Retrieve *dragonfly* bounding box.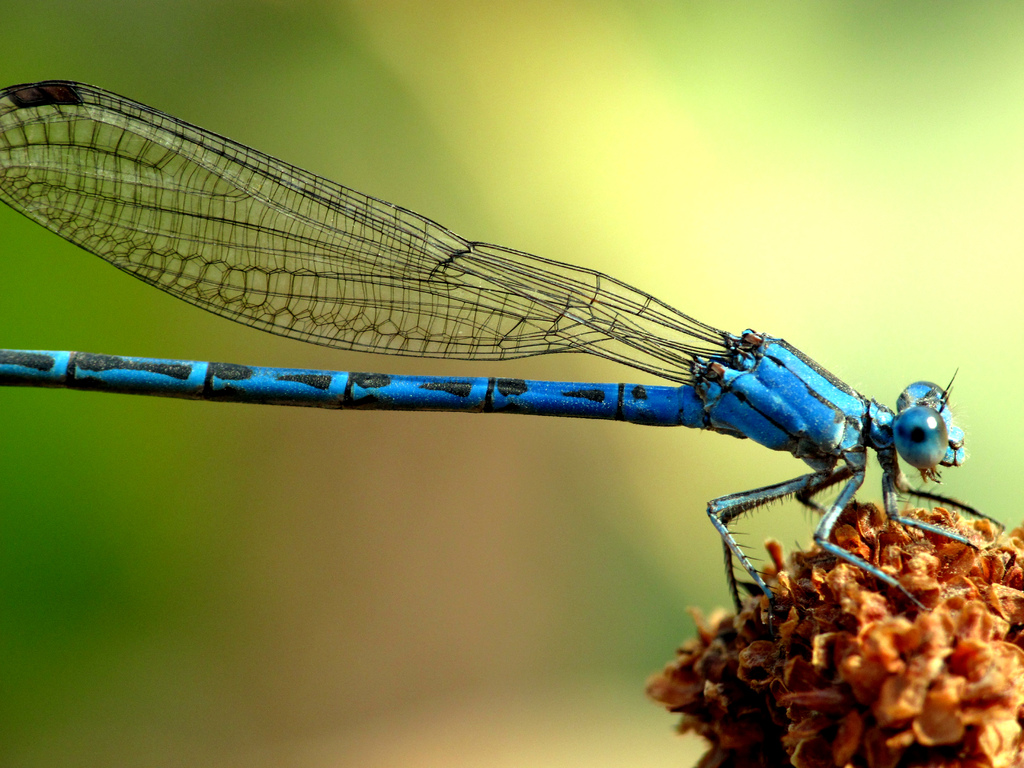
Bounding box: x1=0 y1=79 x2=1008 y2=627.
